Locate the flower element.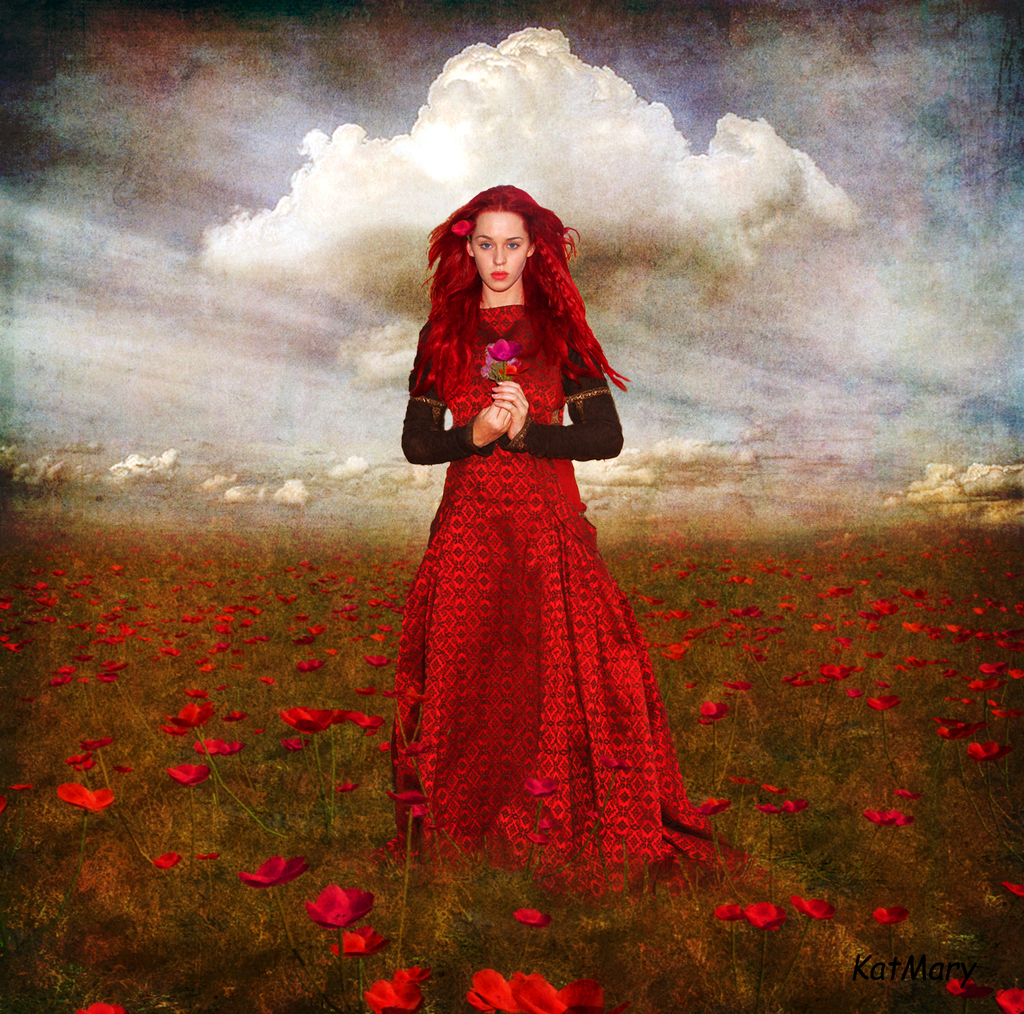
Element bbox: (165, 681, 212, 744).
